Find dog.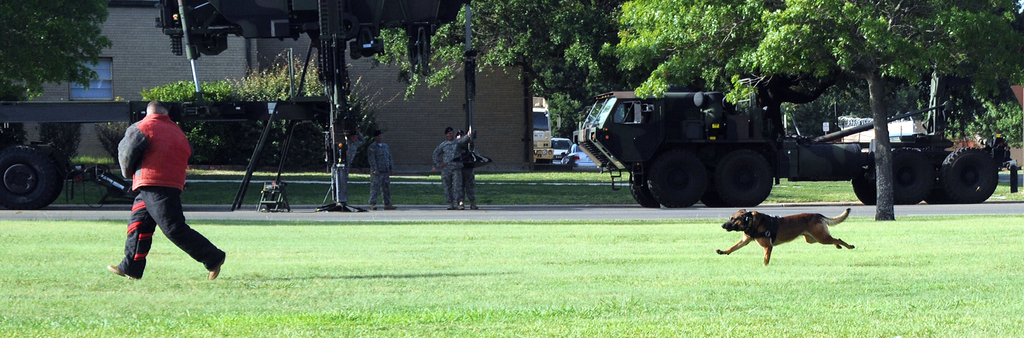
[715, 205, 858, 266].
